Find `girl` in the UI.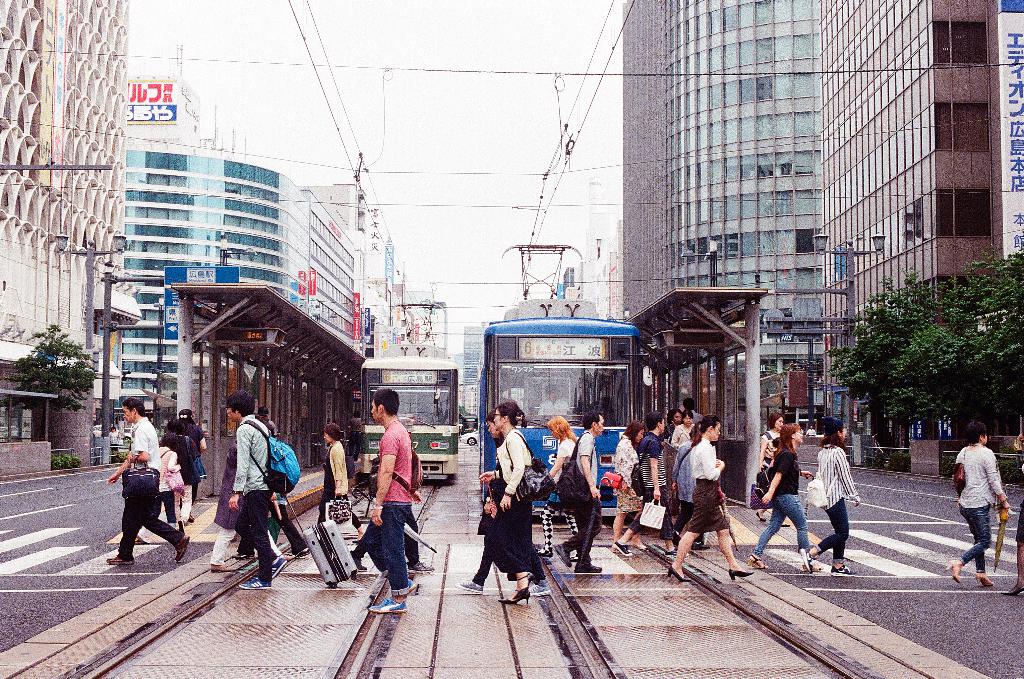
UI element at 534/414/583/563.
